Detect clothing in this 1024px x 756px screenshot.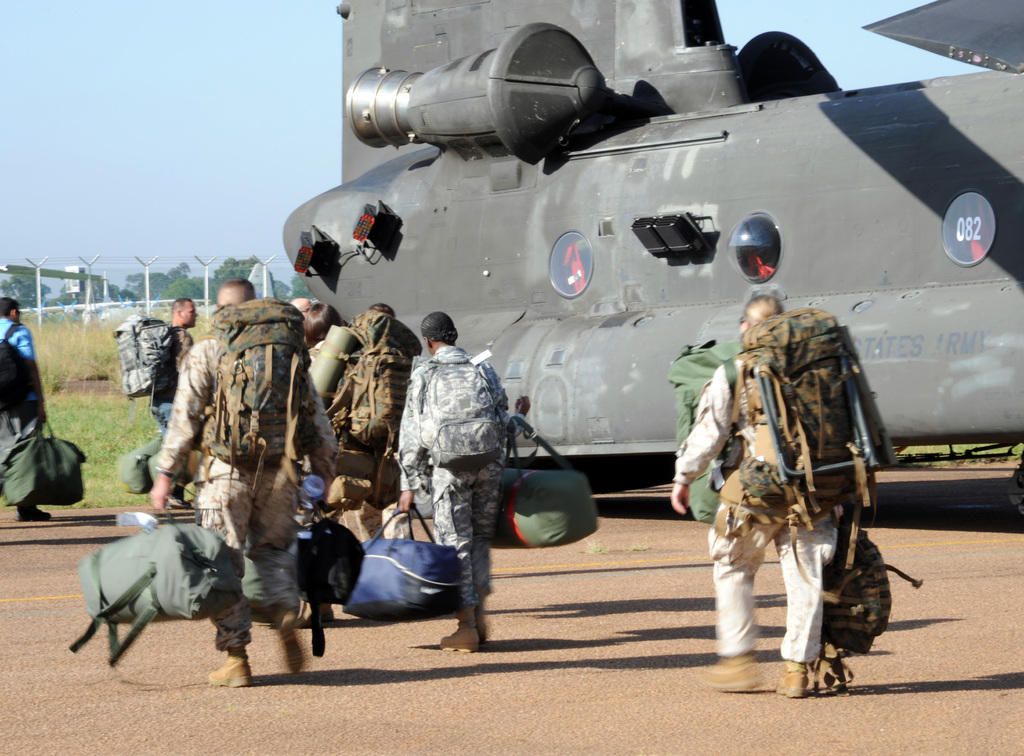
Detection: 156/331/337/652.
